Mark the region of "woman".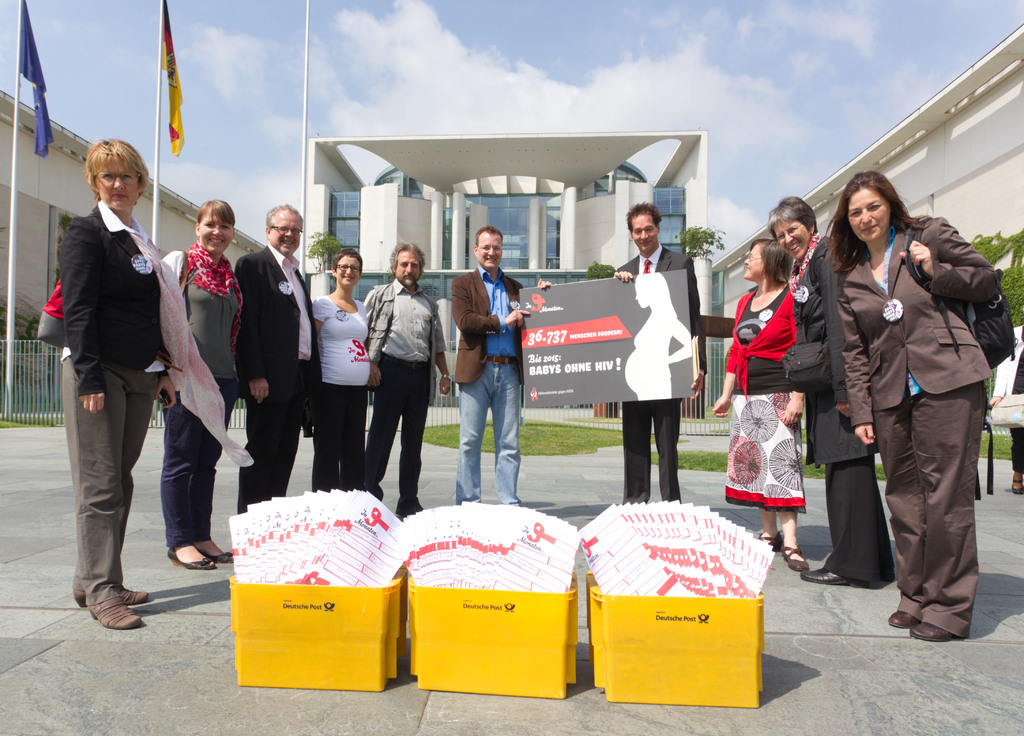
Region: (159,195,246,572).
